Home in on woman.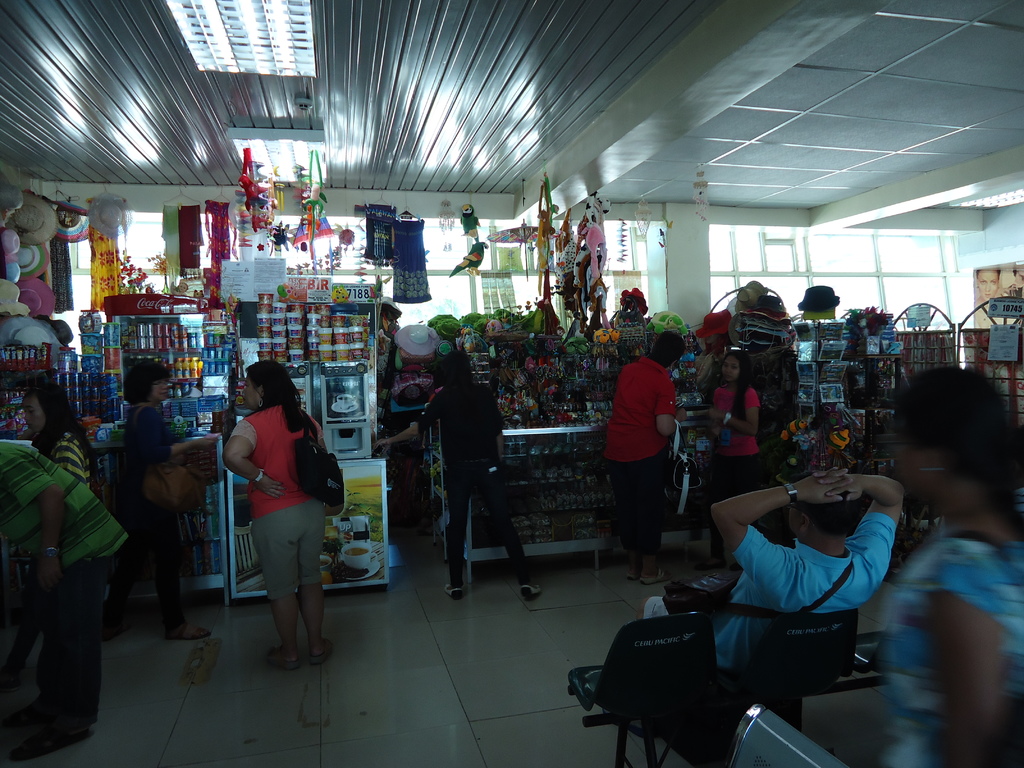
Homed in at crop(705, 350, 780, 490).
